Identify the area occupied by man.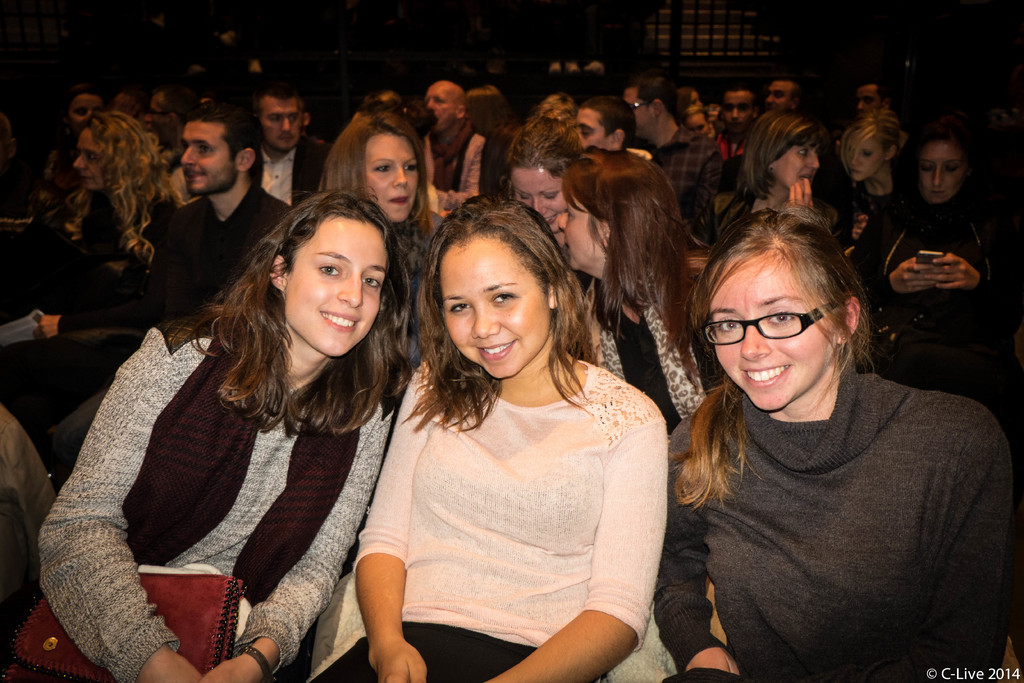
Area: select_region(847, 81, 900, 126).
